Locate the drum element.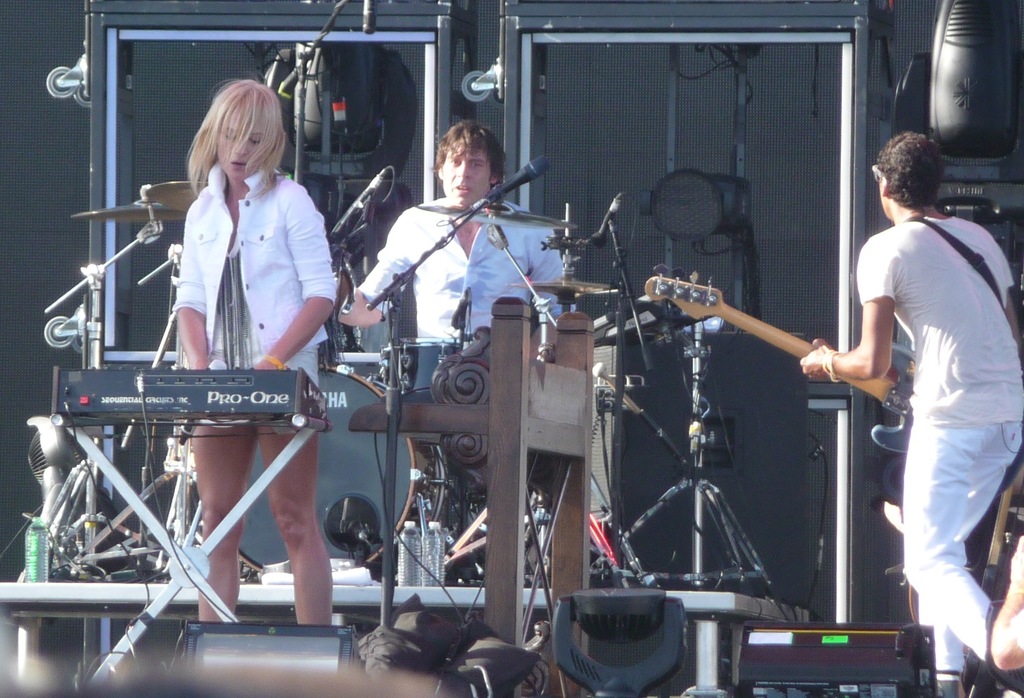
Element bbox: <bbox>237, 369, 419, 569</bbox>.
